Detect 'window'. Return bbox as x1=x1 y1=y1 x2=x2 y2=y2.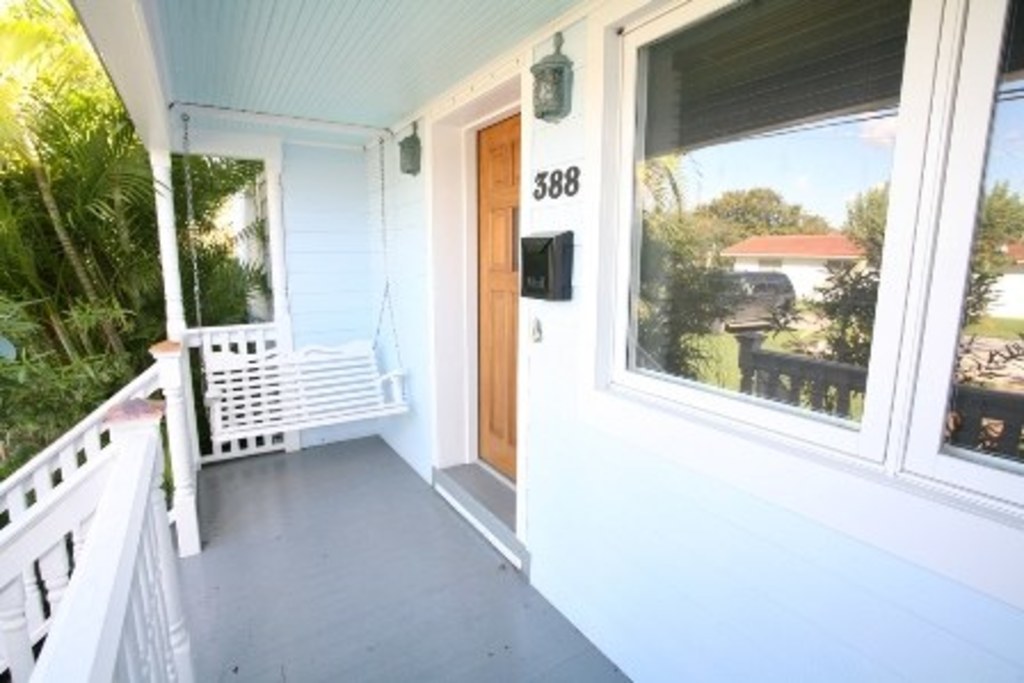
x1=887 y1=0 x2=1022 y2=509.
